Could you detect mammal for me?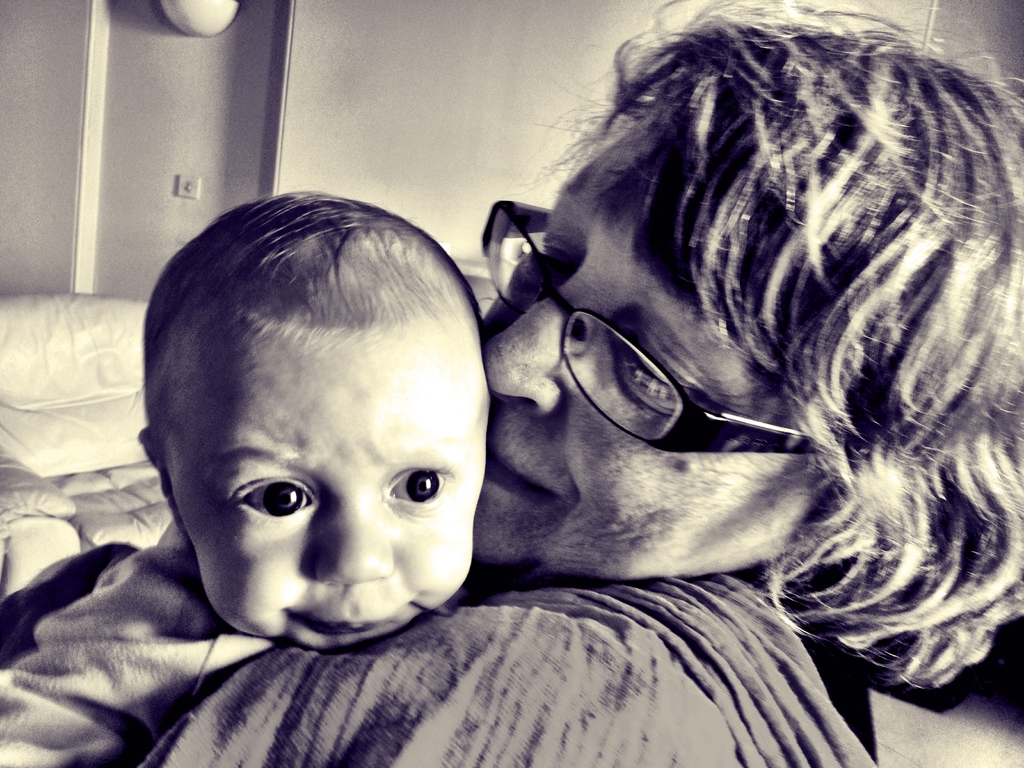
Detection result: x1=0 y1=189 x2=491 y2=767.
